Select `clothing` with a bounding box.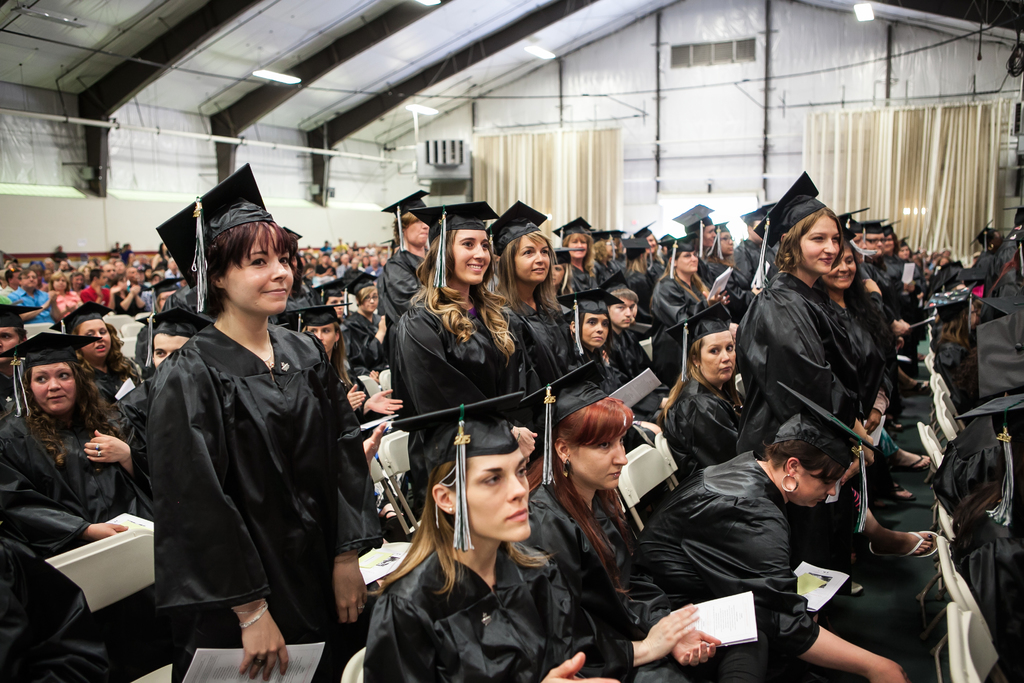
box=[44, 288, 77, 320].
